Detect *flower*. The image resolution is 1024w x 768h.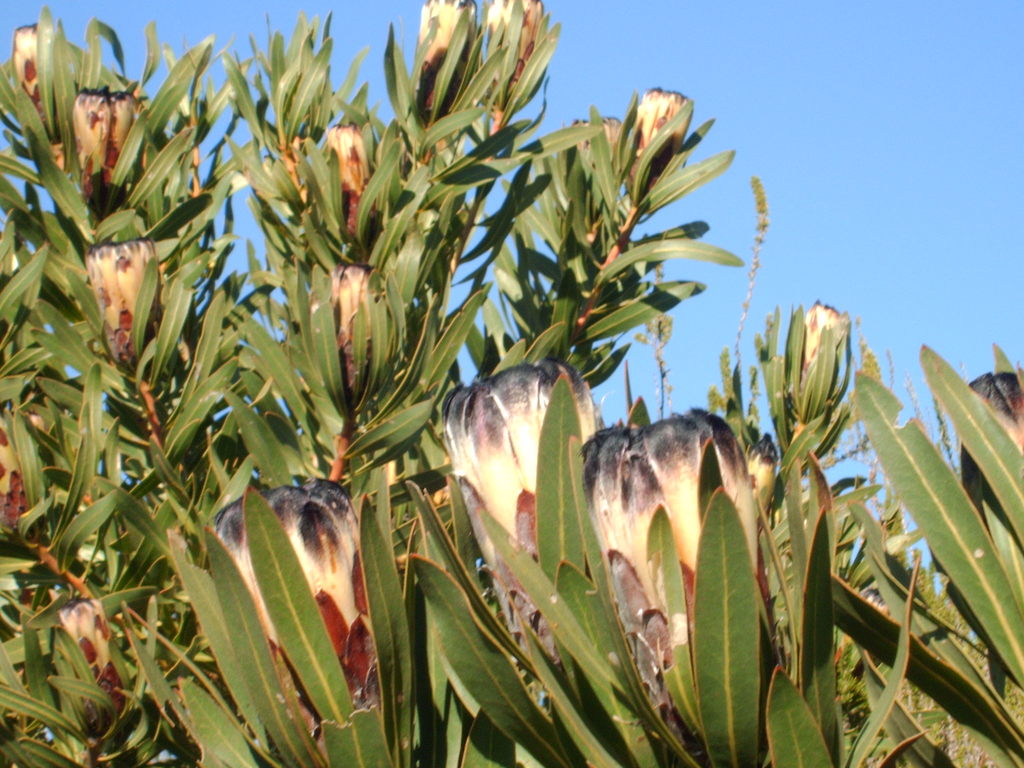
box(325, 120, 369, 228).
